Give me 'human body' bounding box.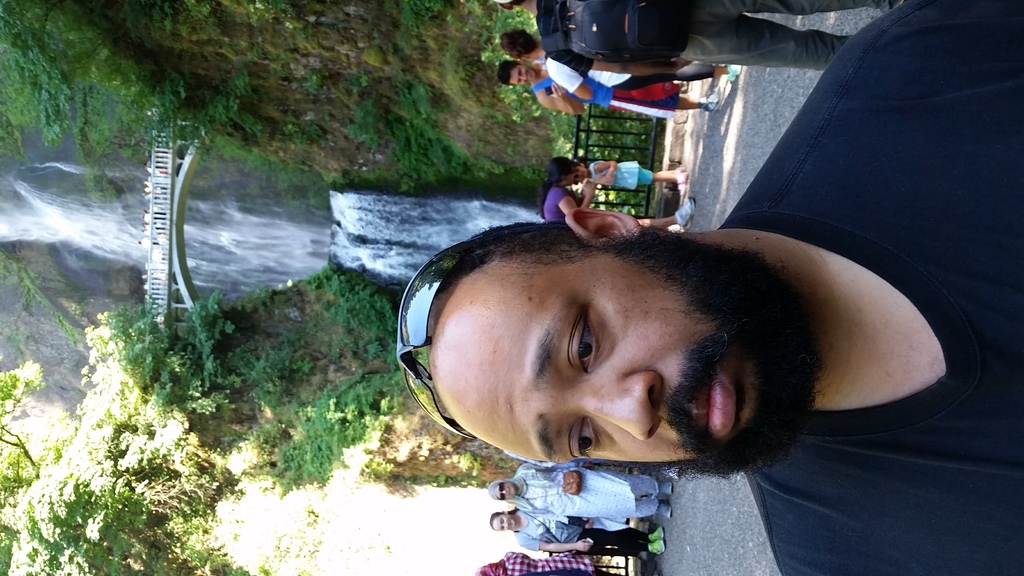
<box>566,157,690,195</box>.
